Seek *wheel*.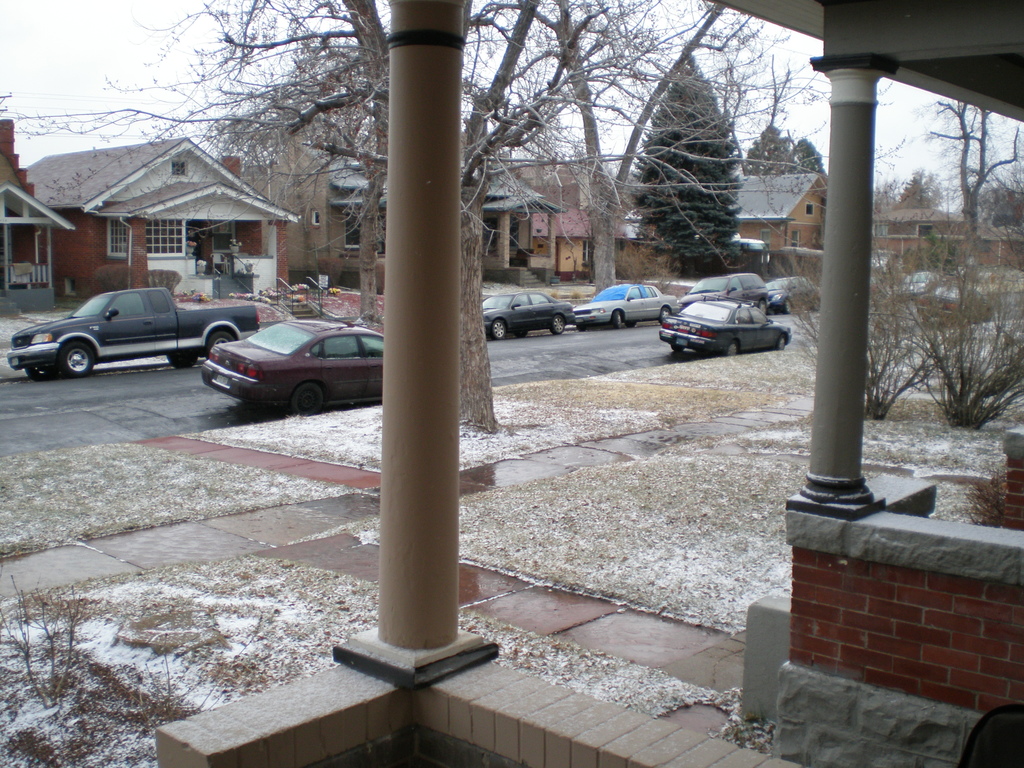
<box>778,333,785,351</box>.
